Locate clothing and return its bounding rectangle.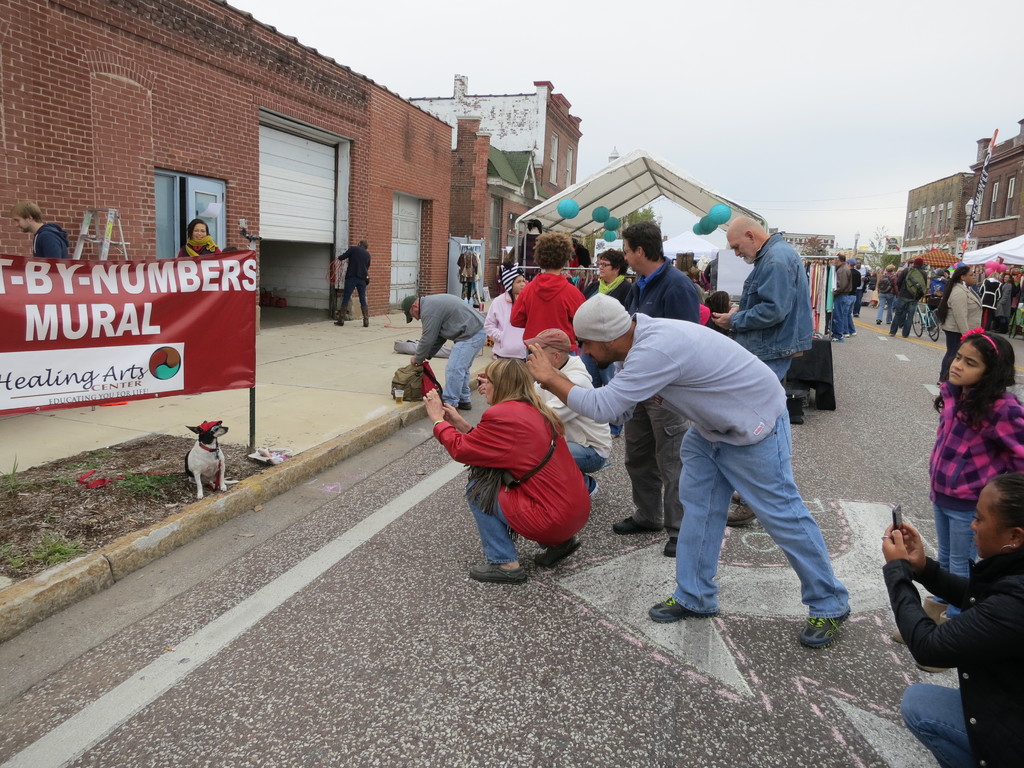
184/236/218/257.
